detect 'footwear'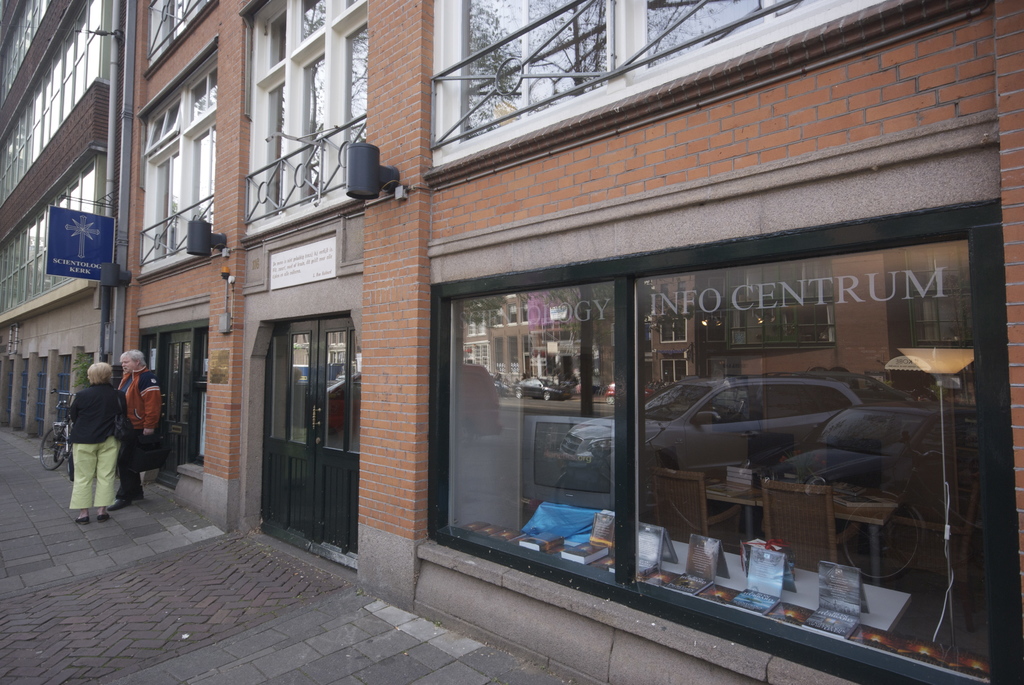
crop(110, 497, 130, 510)
